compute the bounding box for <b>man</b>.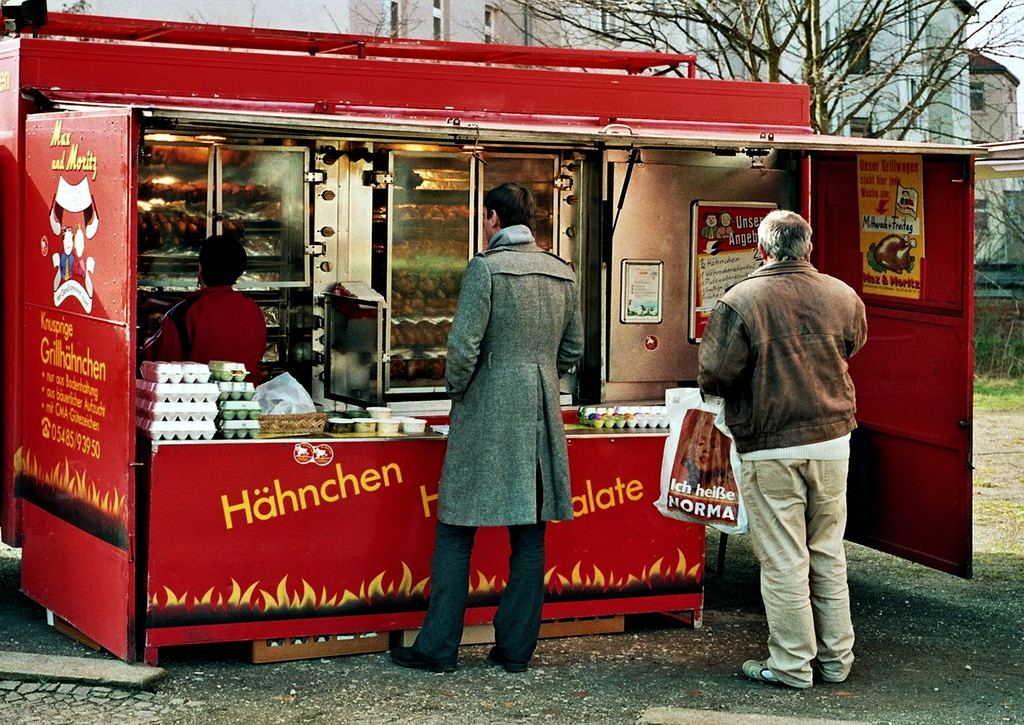
152:237:270:387.
